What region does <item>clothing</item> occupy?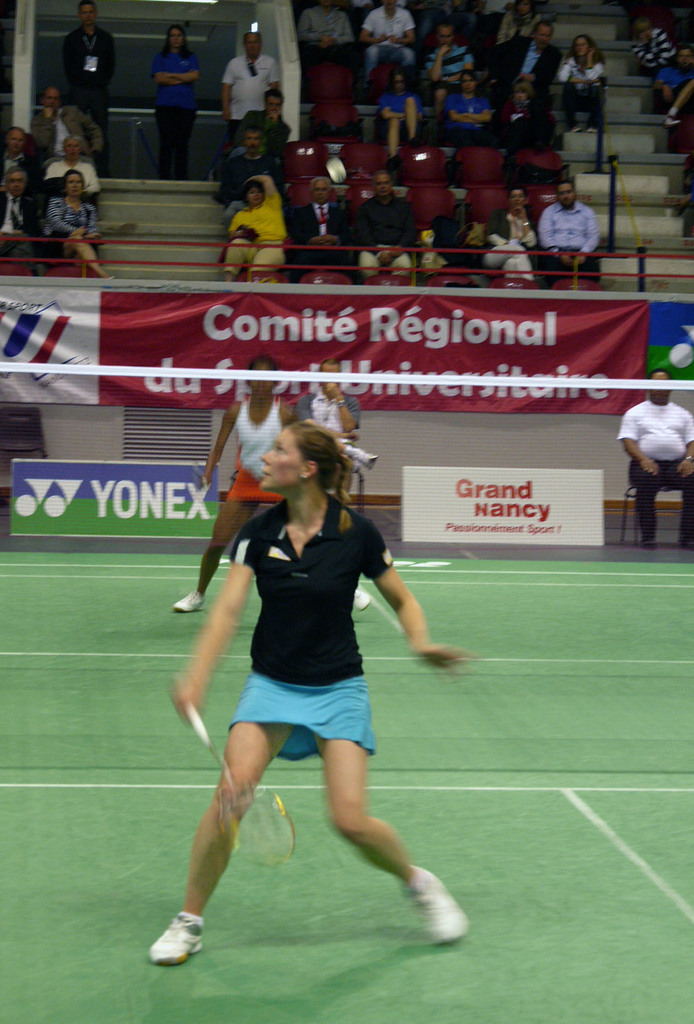
l=42, t=193, r=103, b=261.
